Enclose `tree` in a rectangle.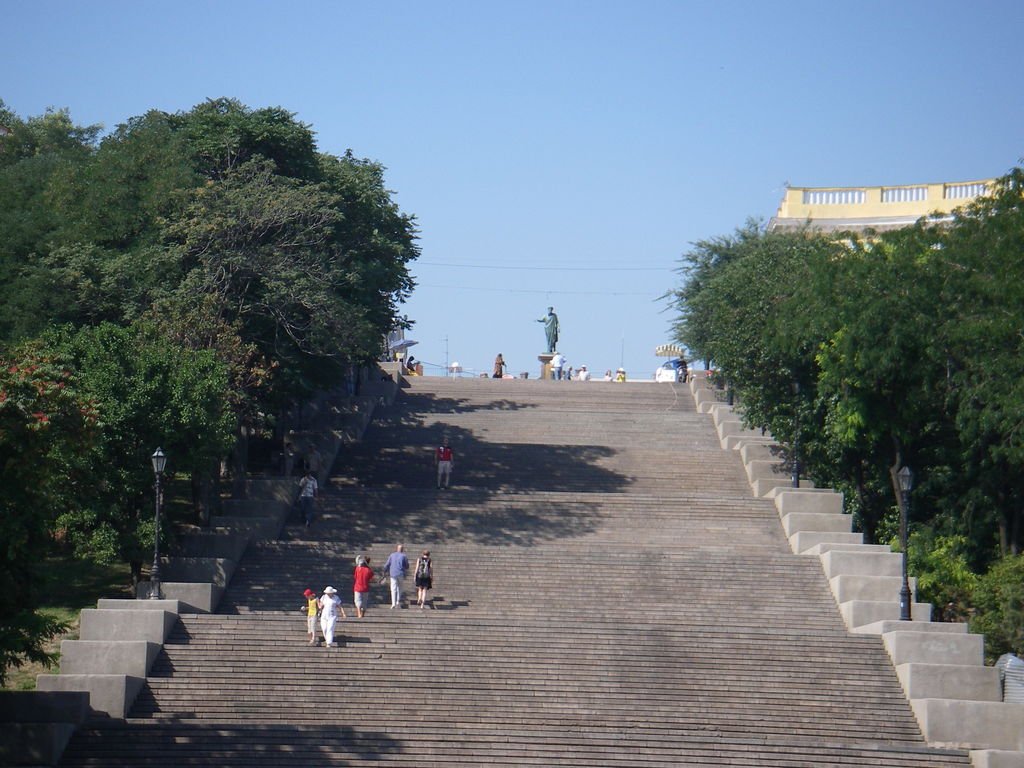
0/103/71/346.
